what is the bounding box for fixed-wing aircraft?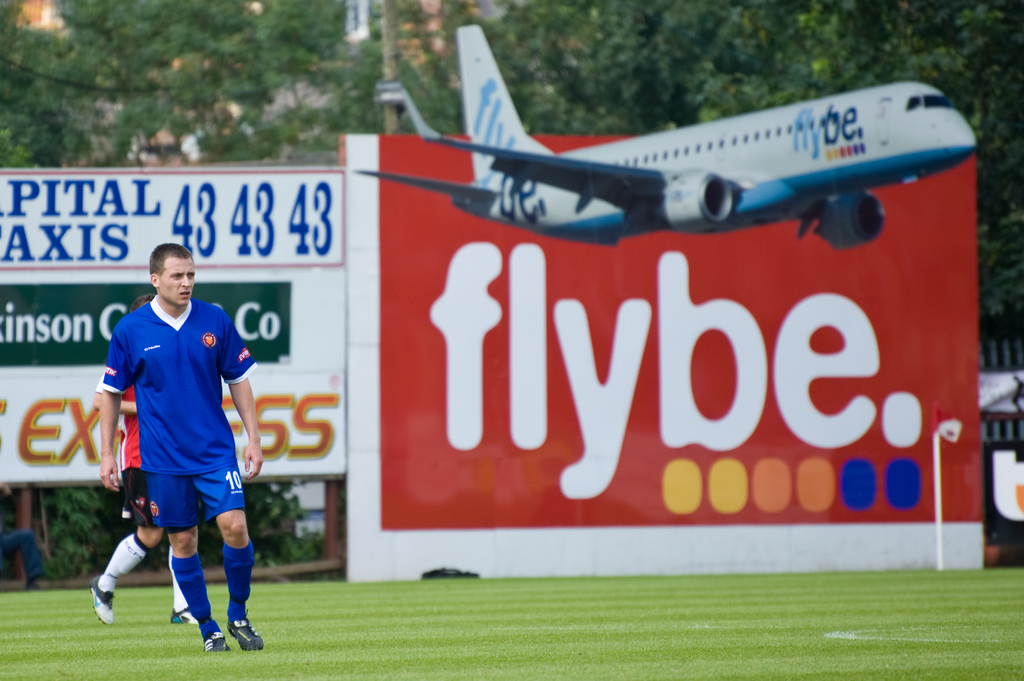
bbox(343, 20, 973, 255).
